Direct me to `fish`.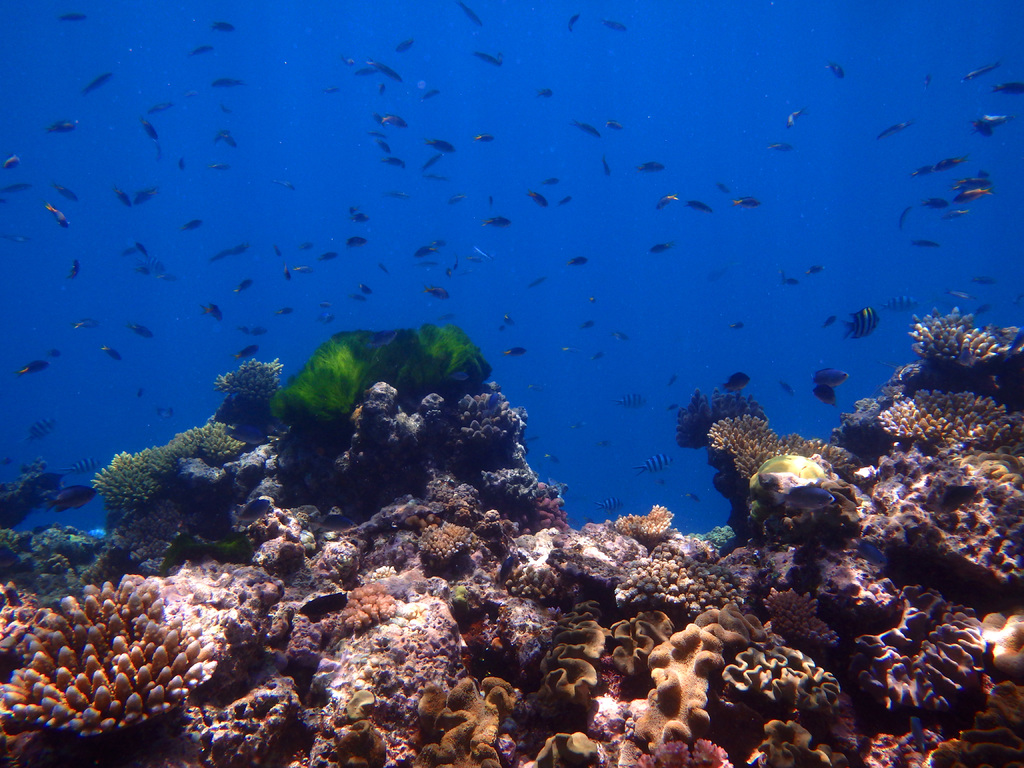
Direction: [780,275,801,288].
